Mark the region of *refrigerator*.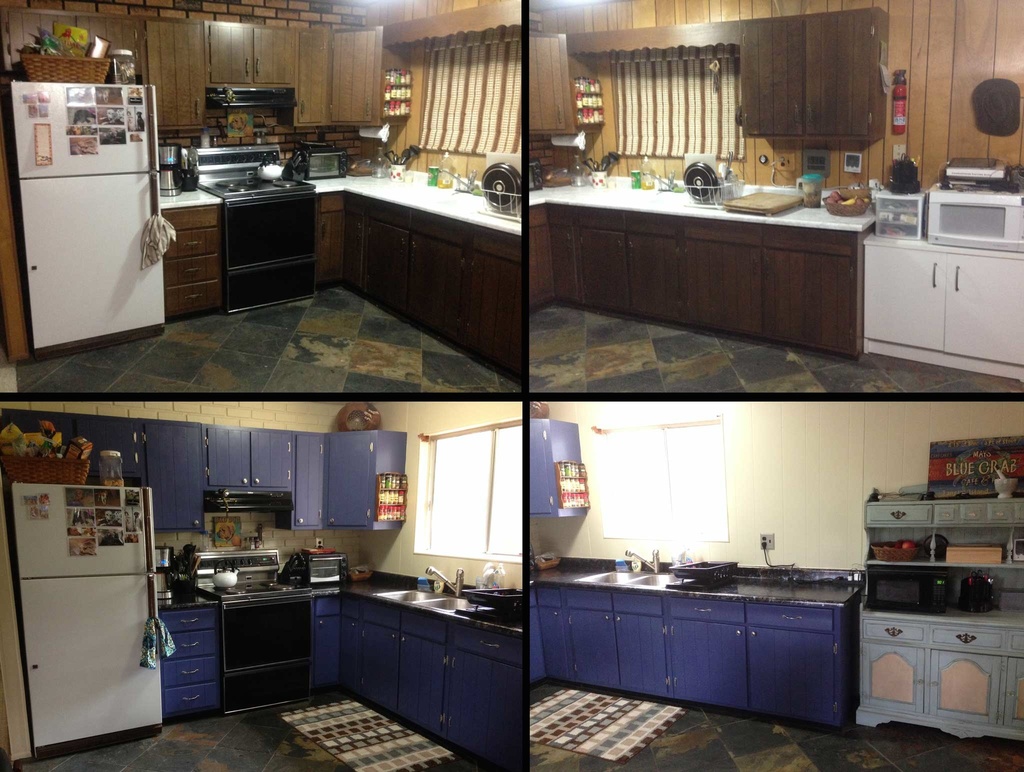
Region: {"left": 19, "top": 452, "right": 160, "bottom": 756}.
